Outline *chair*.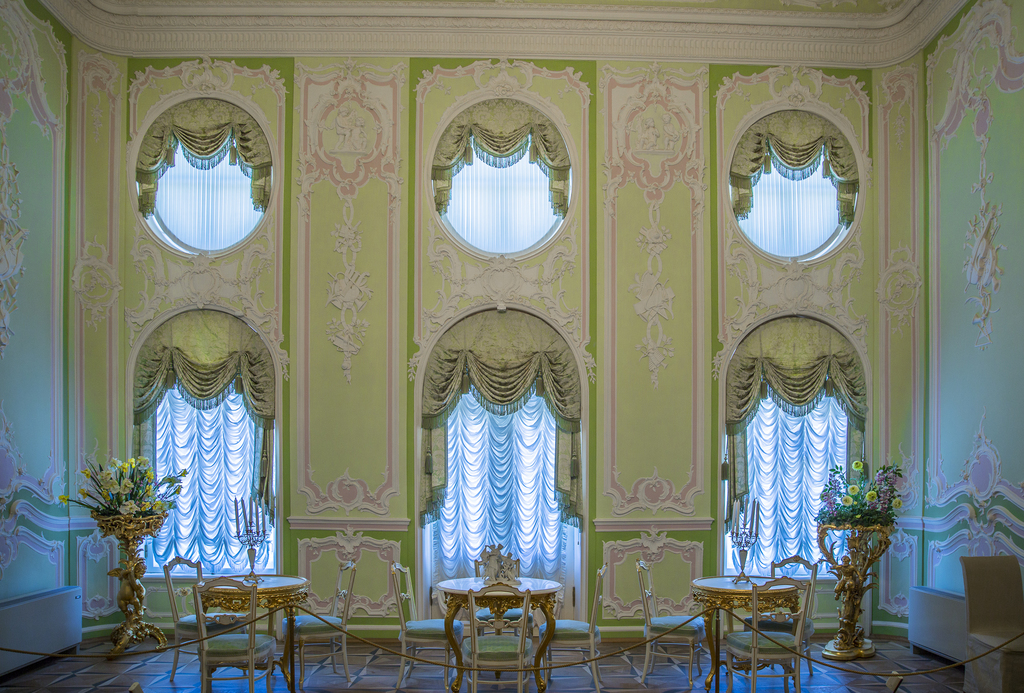
Outline: select_region(742, 555, 818, 669).
